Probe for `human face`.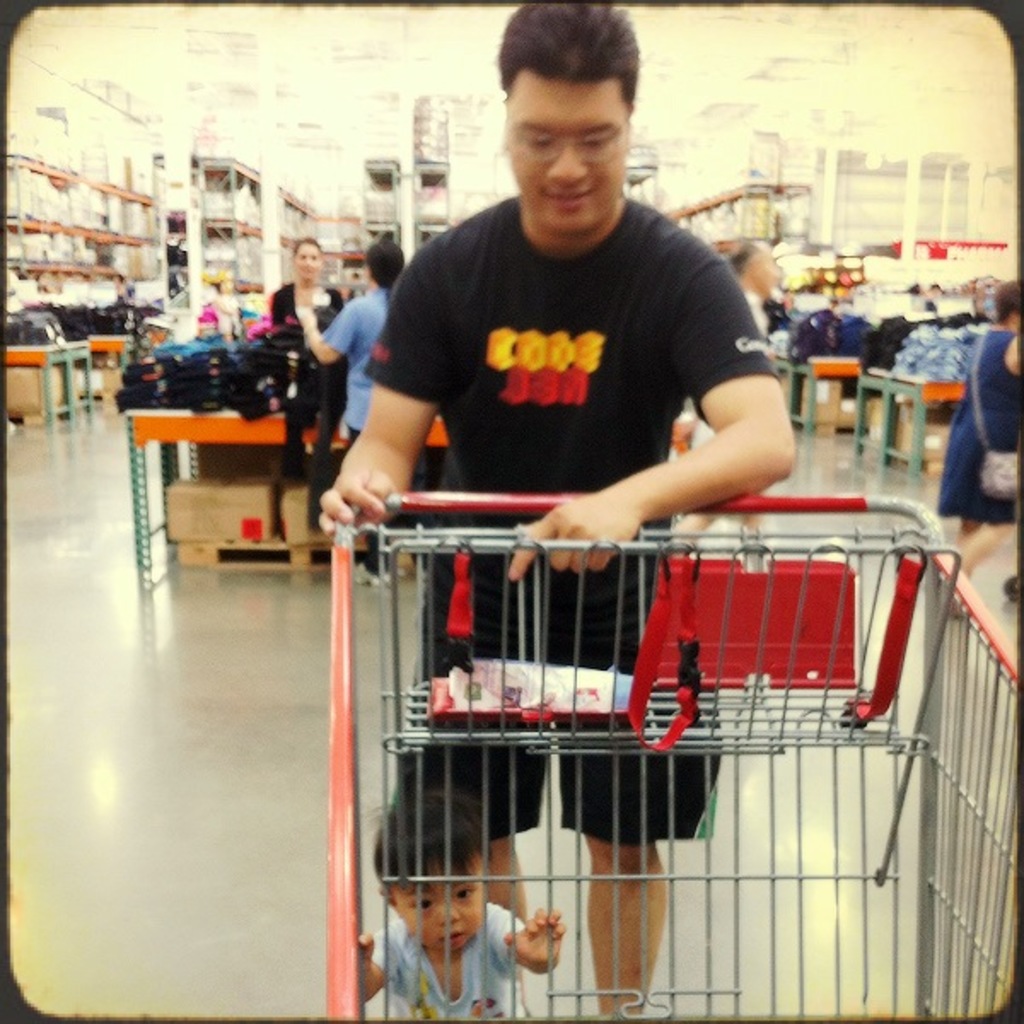
Probe result: 497 75 633 241.
